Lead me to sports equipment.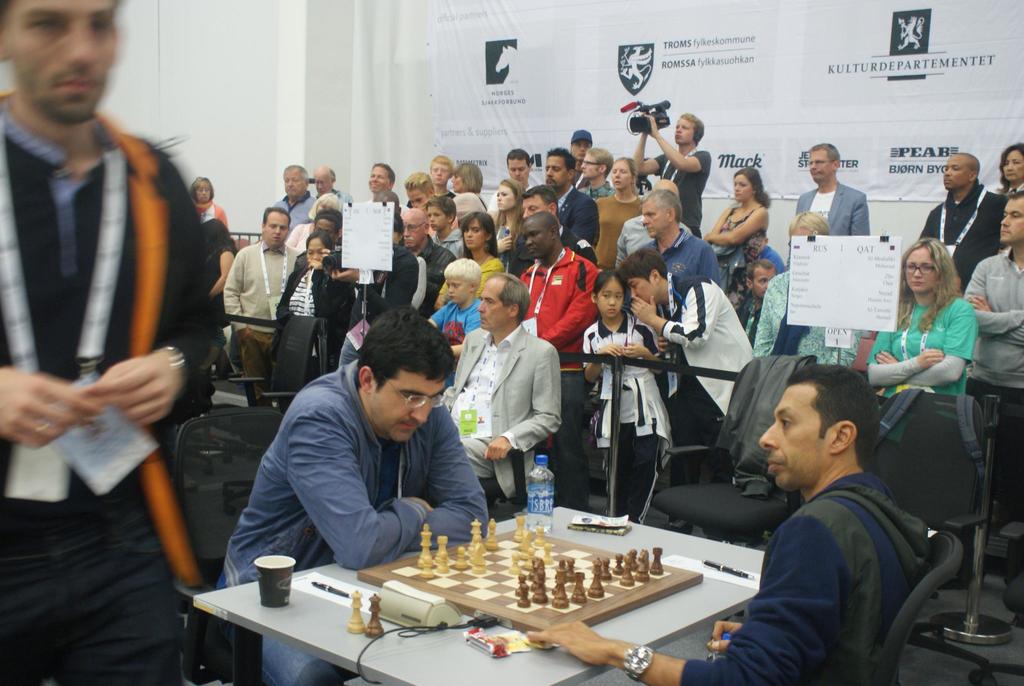
Lead to [364,592,383,637].
